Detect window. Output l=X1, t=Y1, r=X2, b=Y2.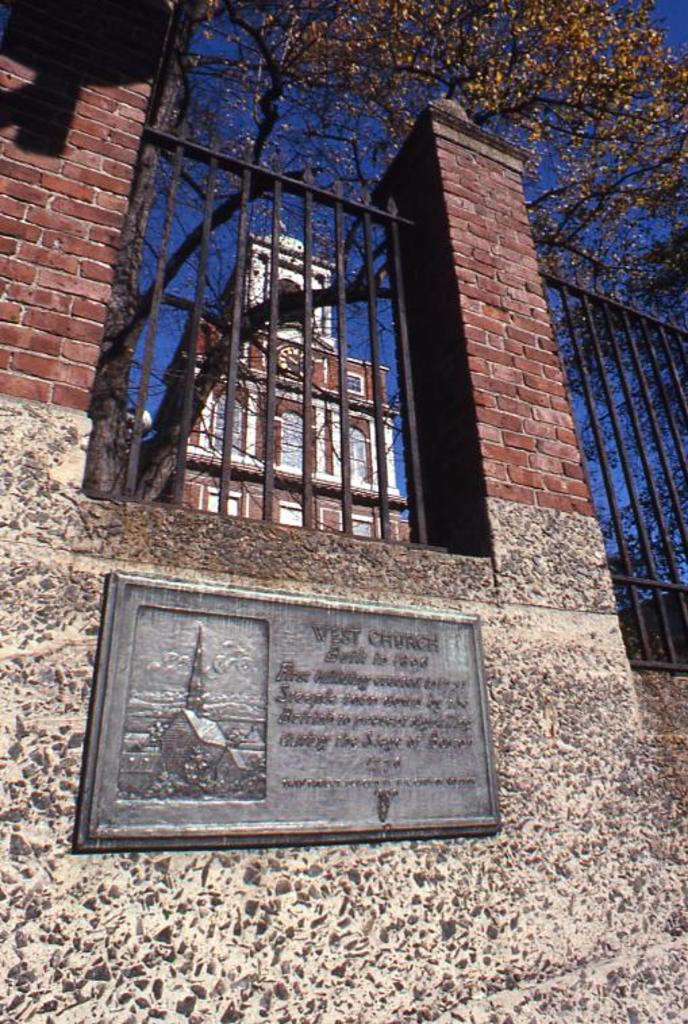
l=274, t=407, r=303, b=476.
